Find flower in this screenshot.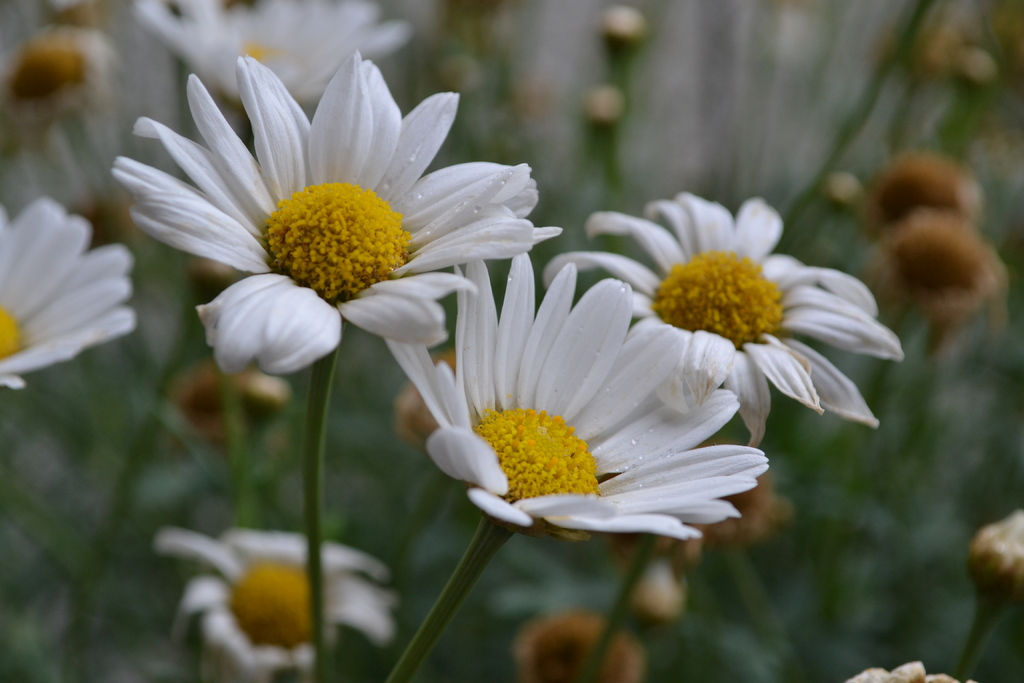
The bounding box for flower is bbox(157, 522, 401, 682).
